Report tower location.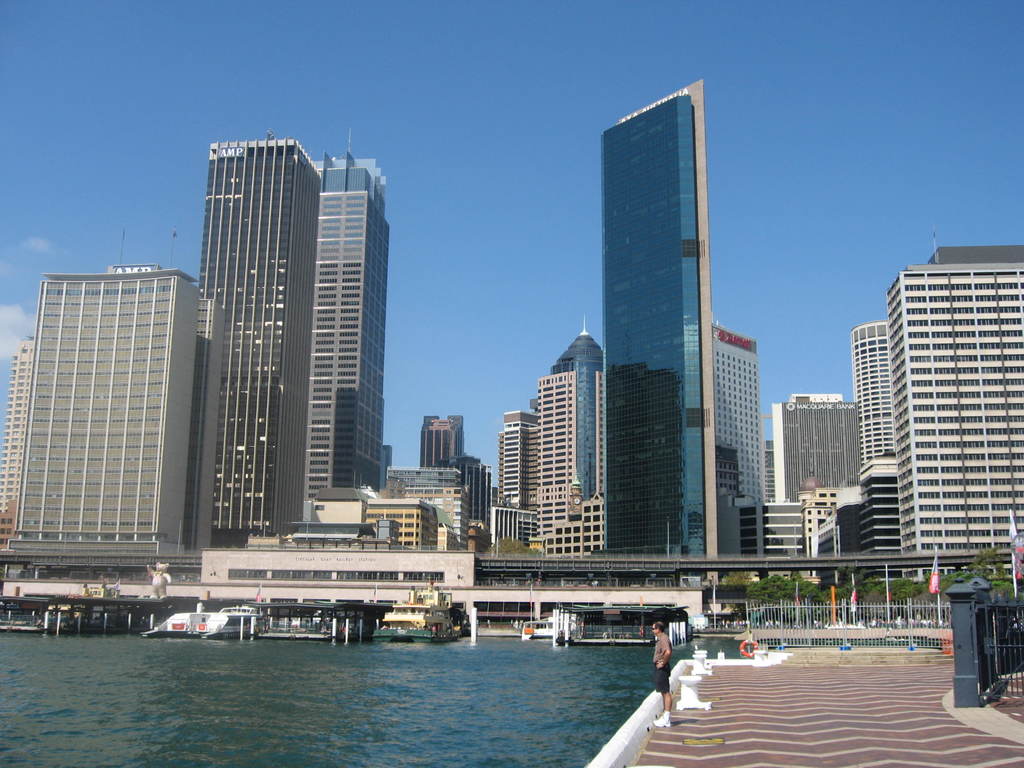
Report: 530:321:611:558.
